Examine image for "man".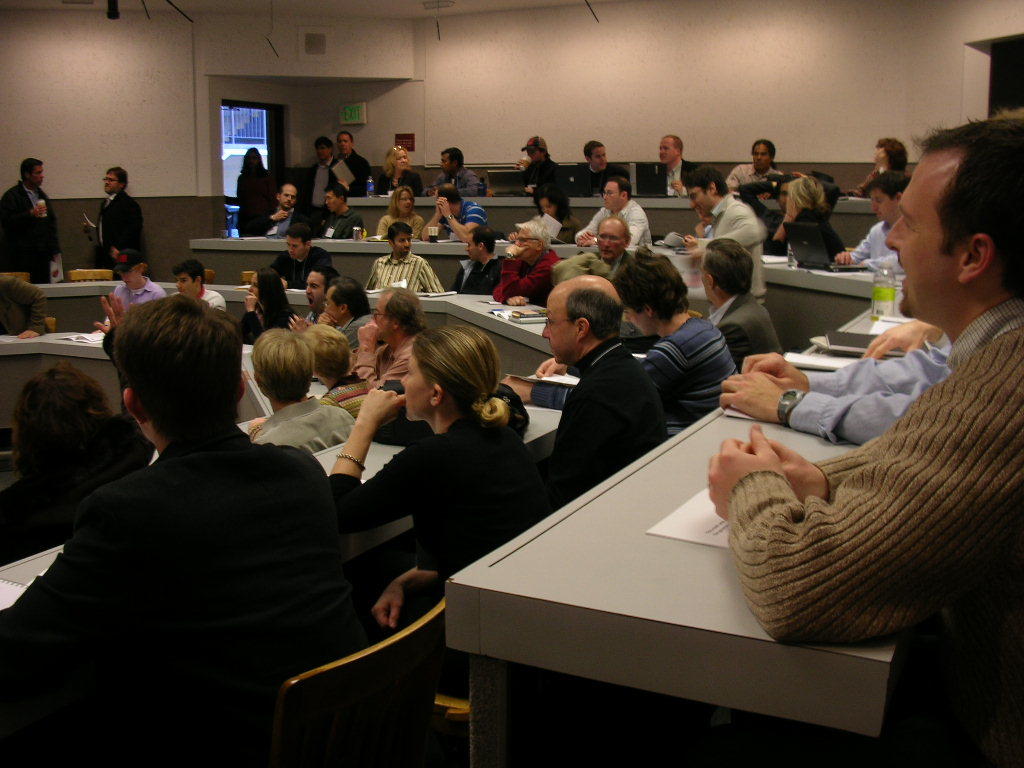
Examination result: (x1=334, y1=129, x2=372, y2=183).
